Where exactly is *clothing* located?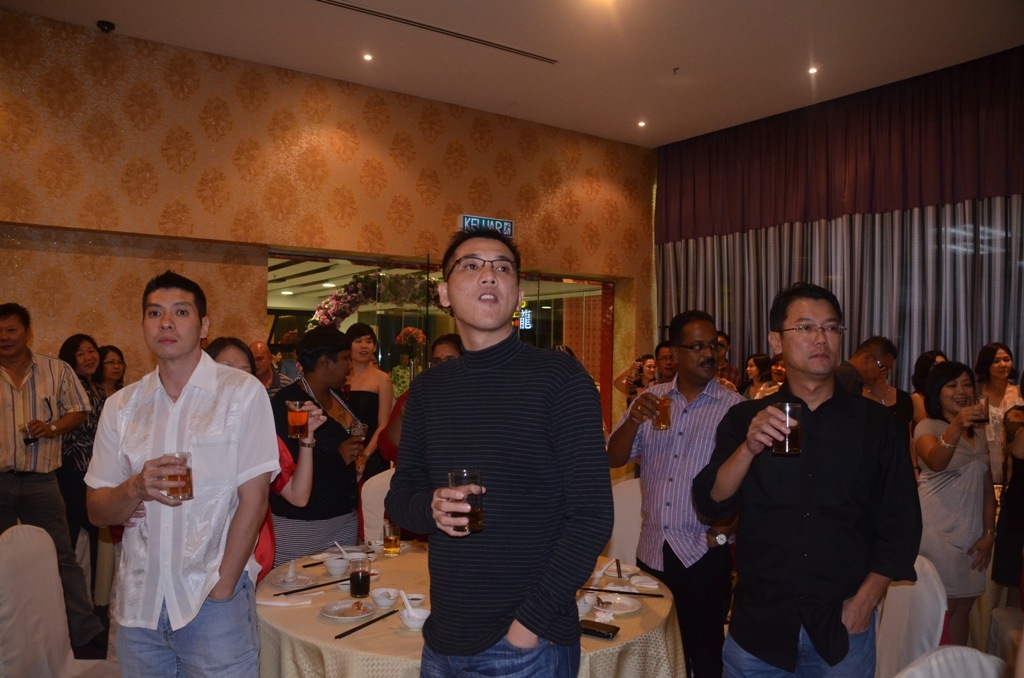
Its bounding box is box(340, 378, 399, 540).
